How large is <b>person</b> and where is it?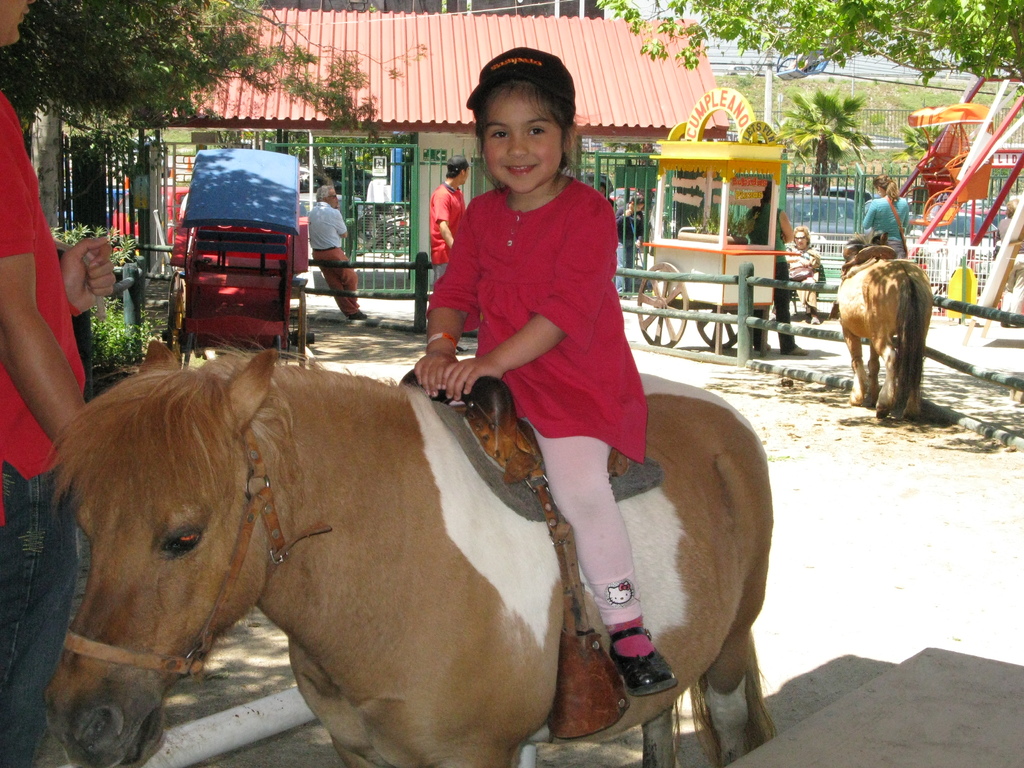
Bounding box: {"x1": 996, "y1": 196, "x2": 1023, "y2": 323}.
